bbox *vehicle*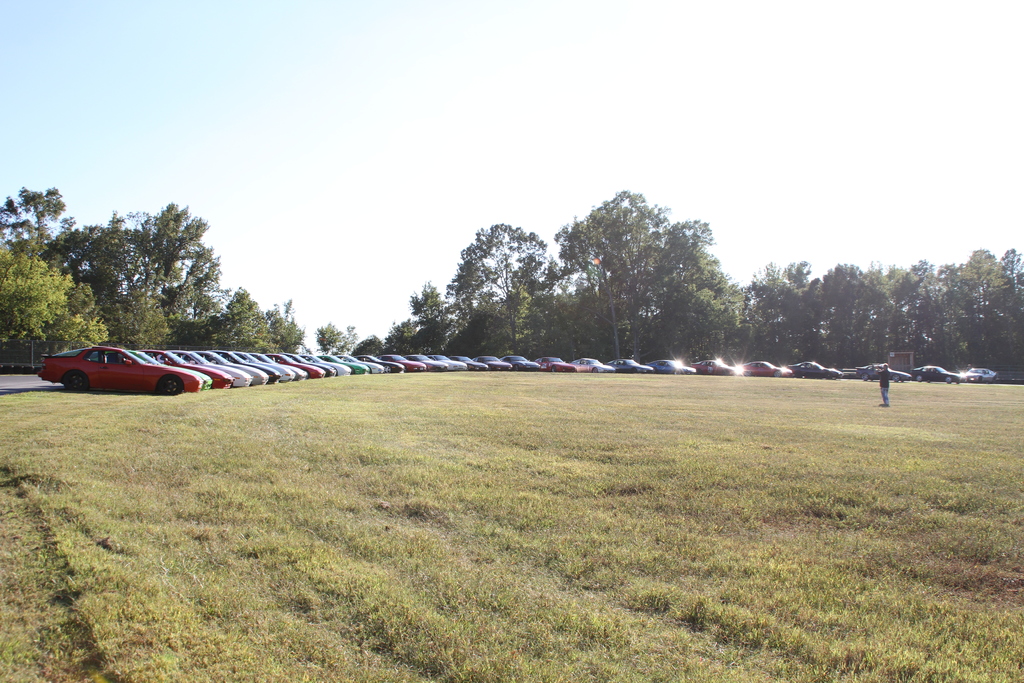
x1=261, y1=353, x2=312, y2=375
